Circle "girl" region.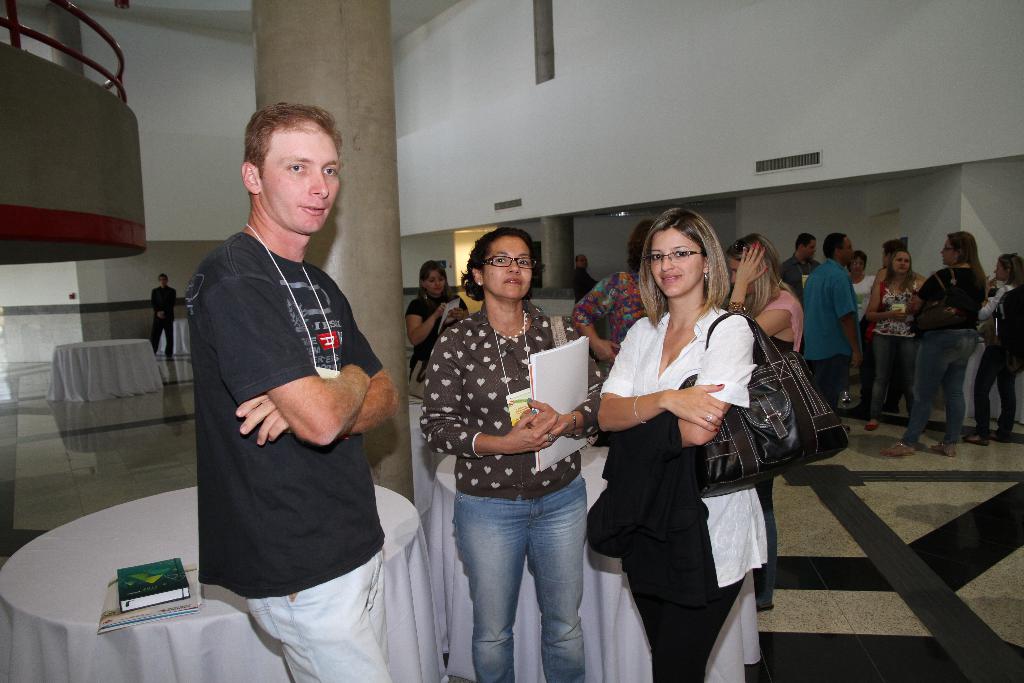
Region: (724, 235, 803, 613).
